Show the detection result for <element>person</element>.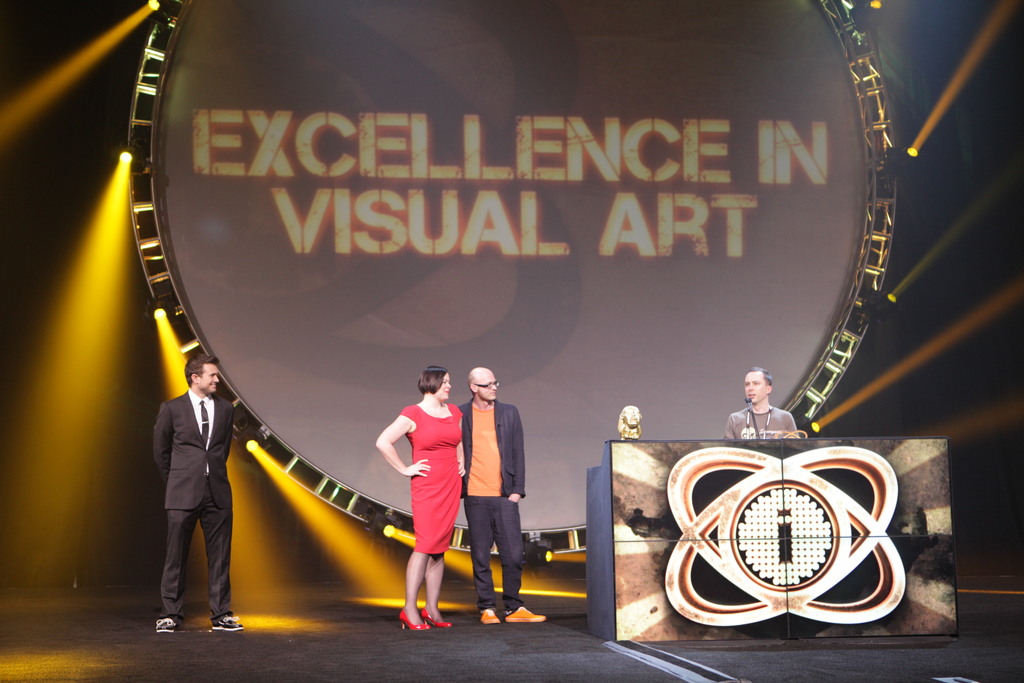
{"x1": 460, "y1": 370, "x2": 550, "y2": 625}.
